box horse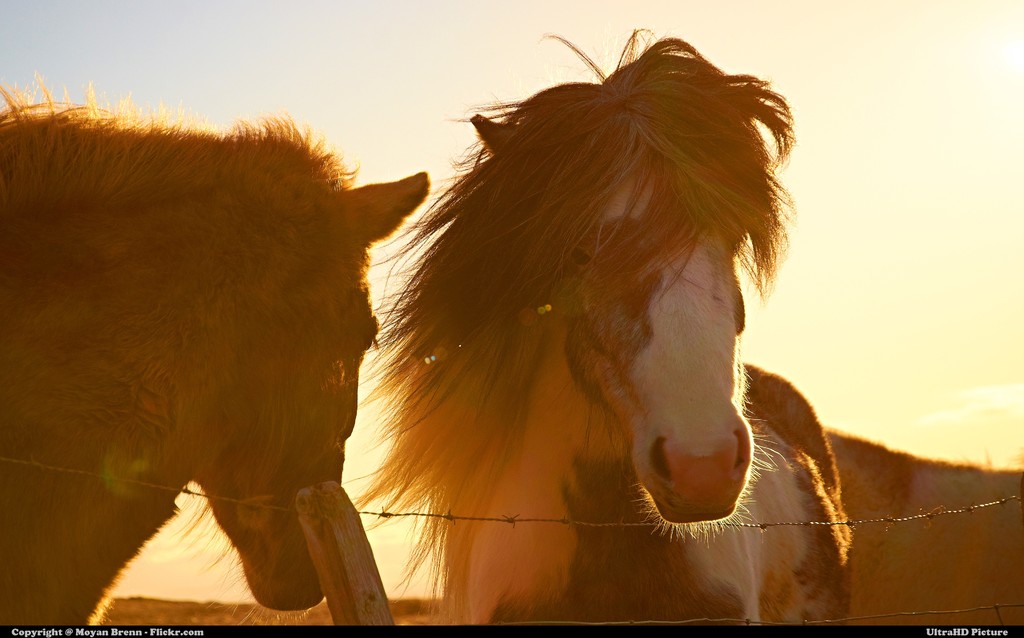
box=[341, 26, 1023, 623]
